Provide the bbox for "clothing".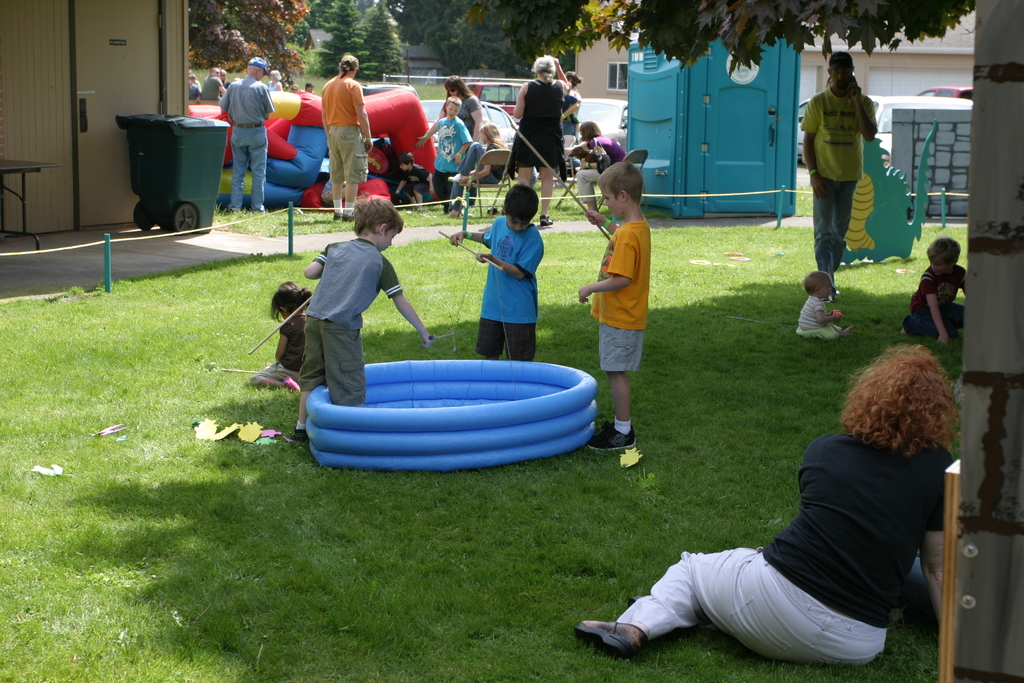
305 235 401 338.
